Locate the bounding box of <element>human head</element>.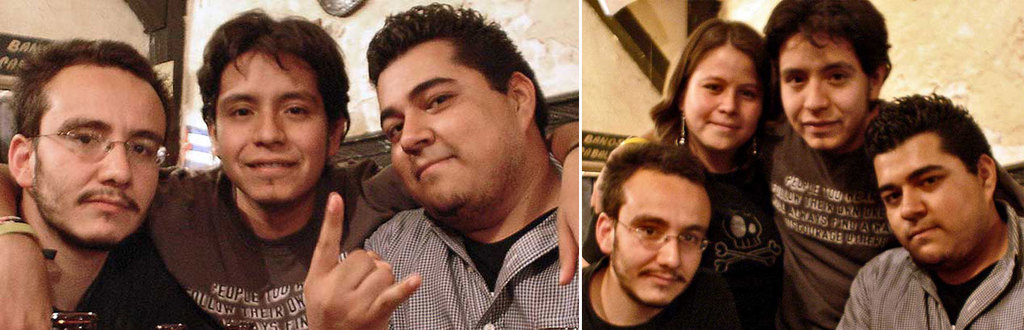
Bounding box: x1=768 y1=0 x2=899 y2=150.
